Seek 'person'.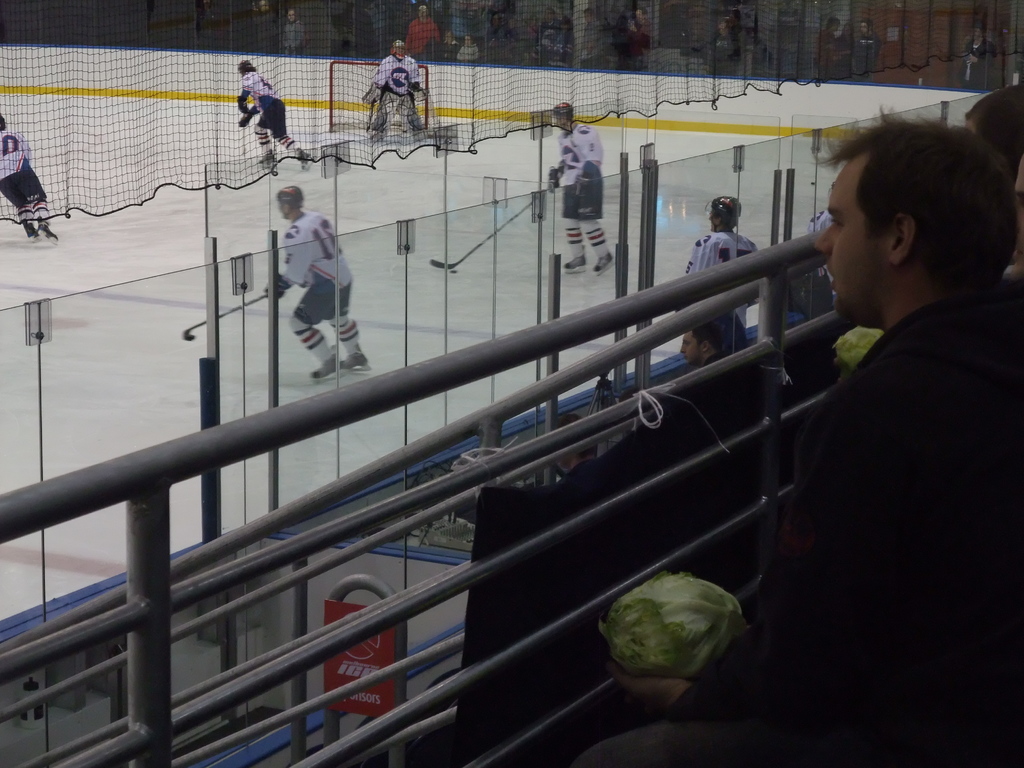
543/100/621/270.
